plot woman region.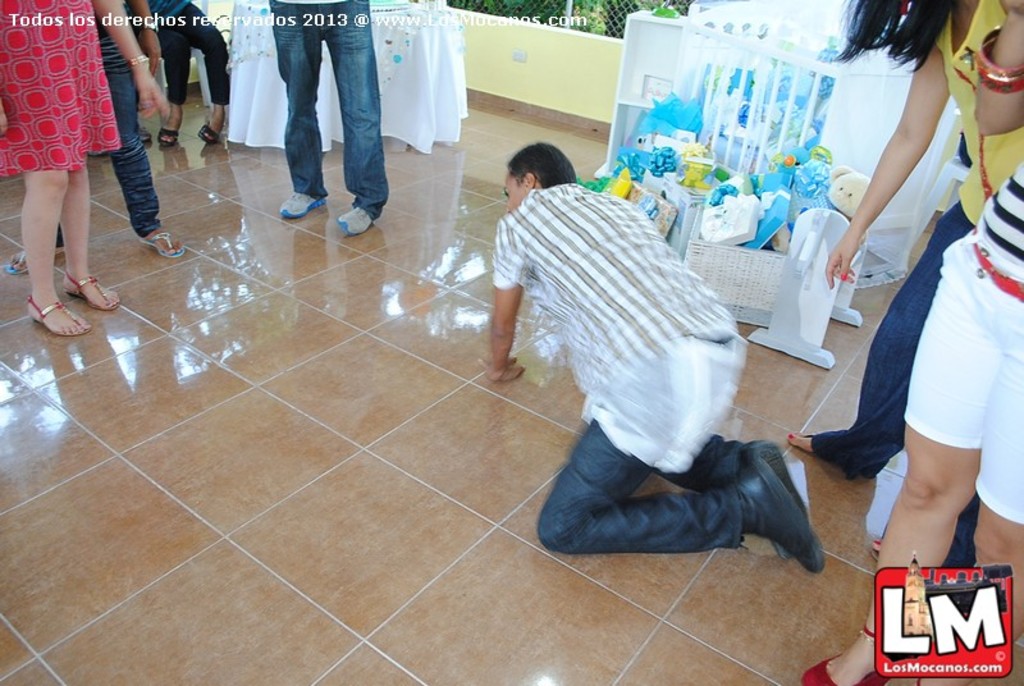
Plotted at (783,0,1023,559).
